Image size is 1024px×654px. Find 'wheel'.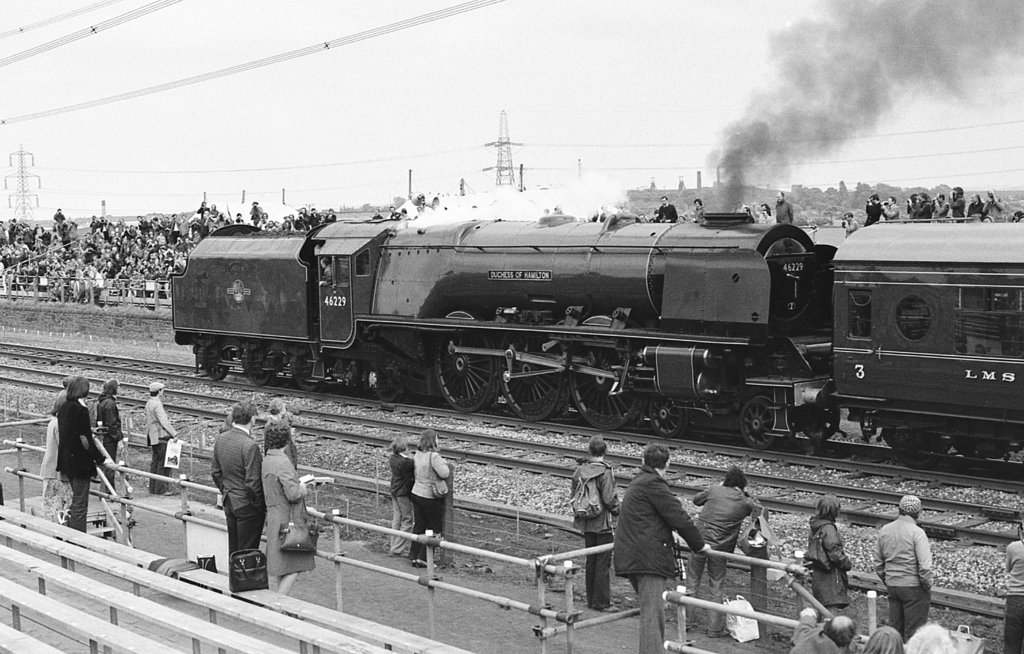
select_region(502, 356, 577, 421).
